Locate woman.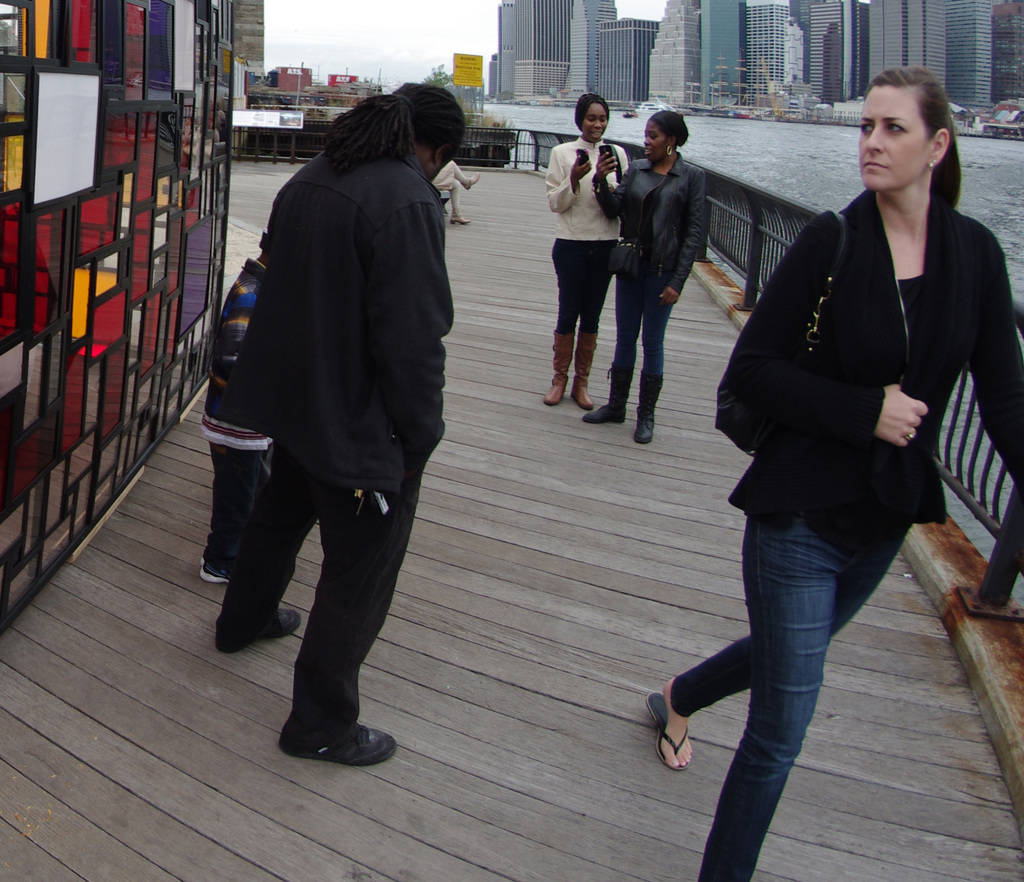
Bounding box: locate(653, 58, 1023, 881).
